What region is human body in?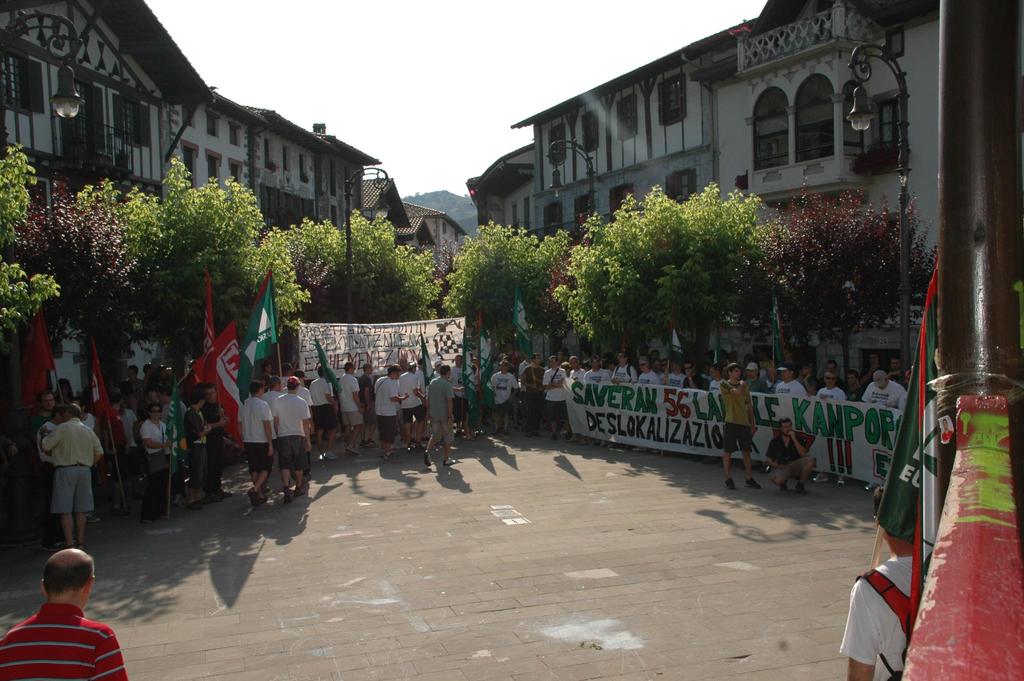
840/551/924/680.
